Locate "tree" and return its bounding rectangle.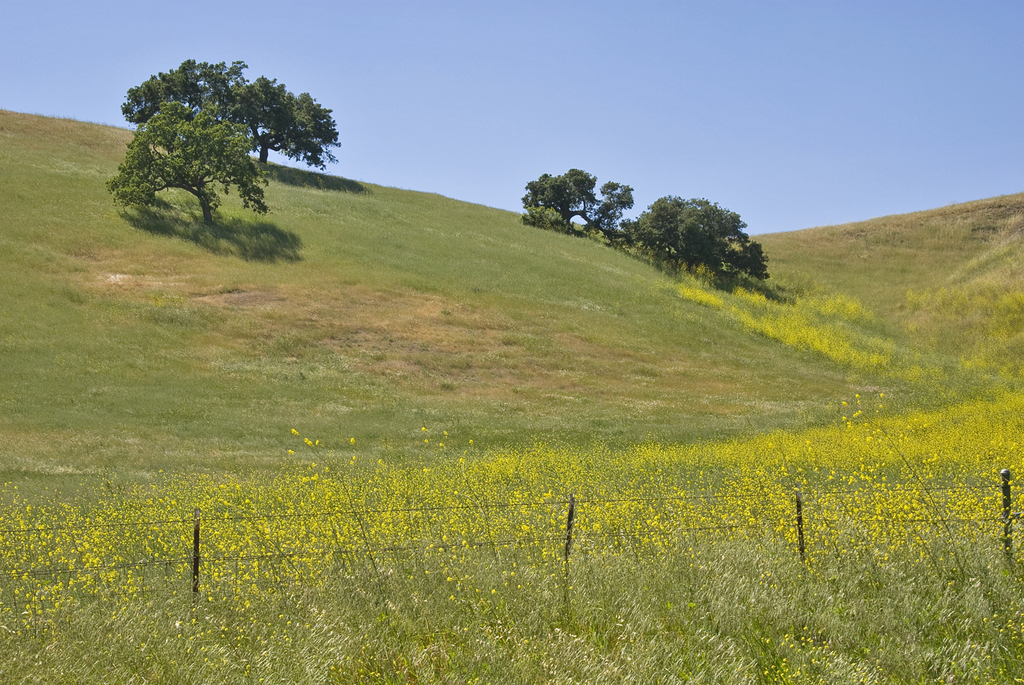
pyautogui.locateOnScreen(518, 169, 633, 254).
